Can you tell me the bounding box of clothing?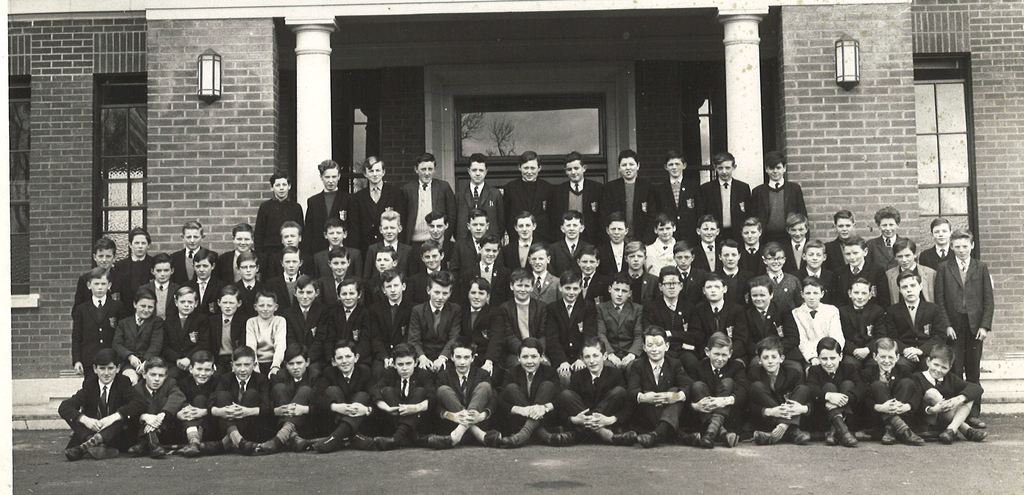
detection(433, 365, 504, 433).
